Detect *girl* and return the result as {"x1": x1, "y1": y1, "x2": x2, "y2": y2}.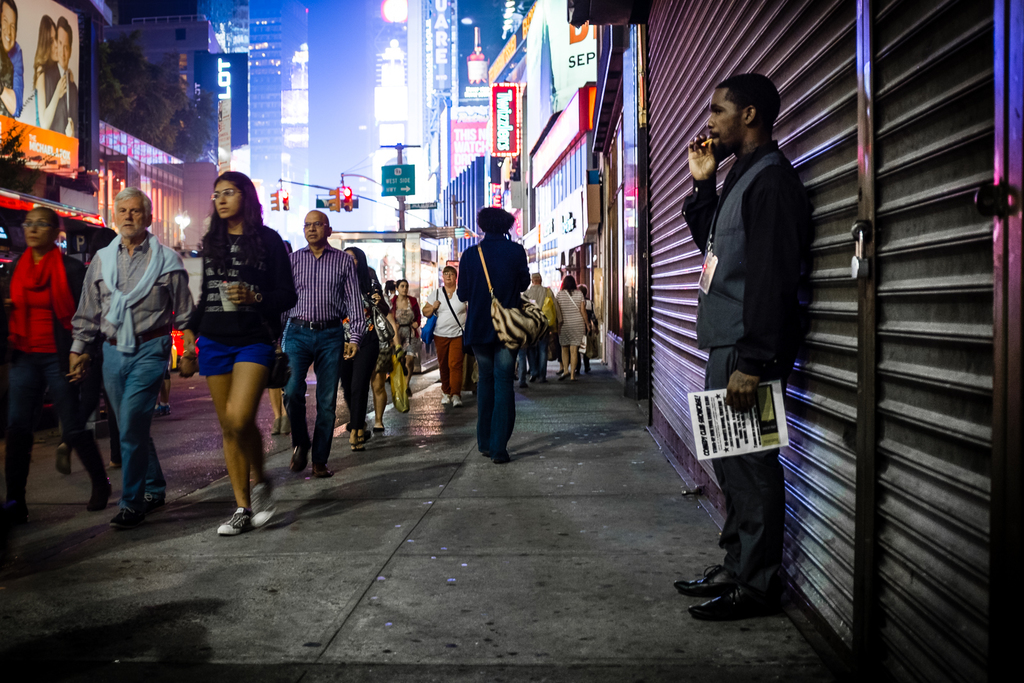
{"x1": 182, "y1": 172, "x2": 301, "y2": 537}.
